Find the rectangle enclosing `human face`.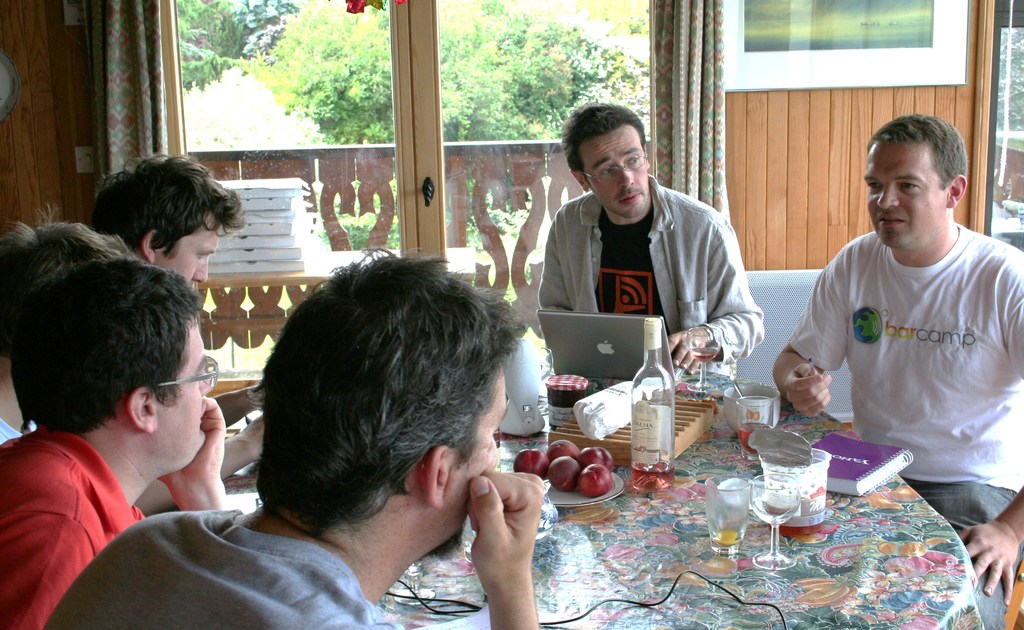
bbox=(446, 363, 499, 519).
